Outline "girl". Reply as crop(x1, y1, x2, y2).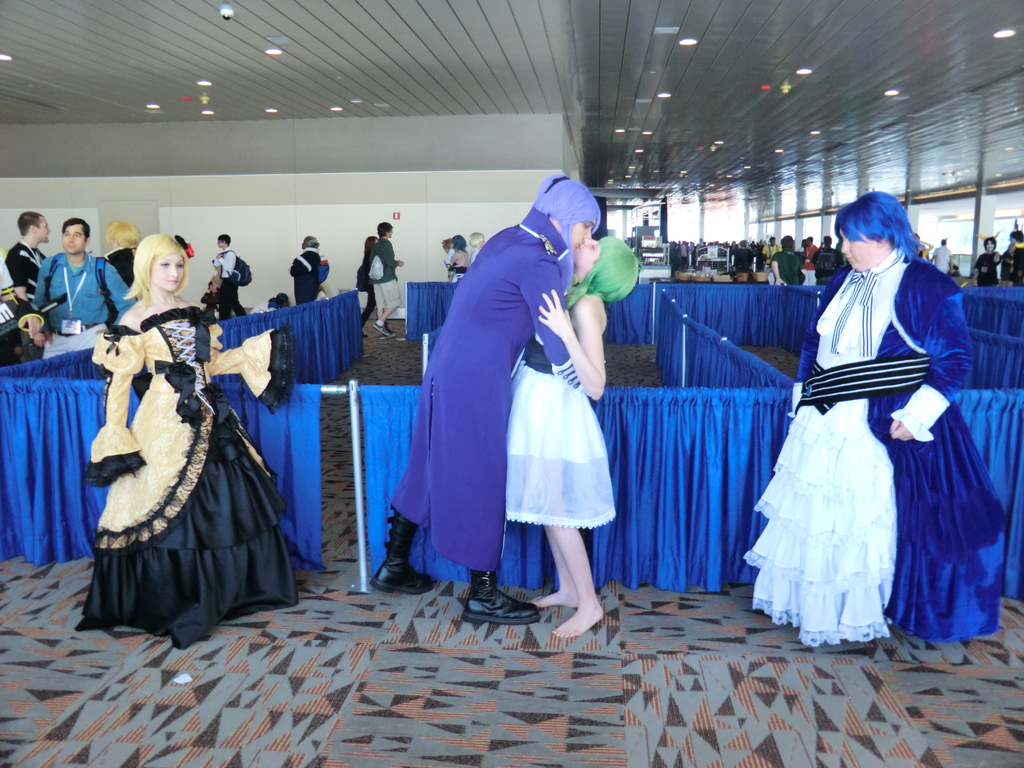
crop(485, 230, 645, 648).
